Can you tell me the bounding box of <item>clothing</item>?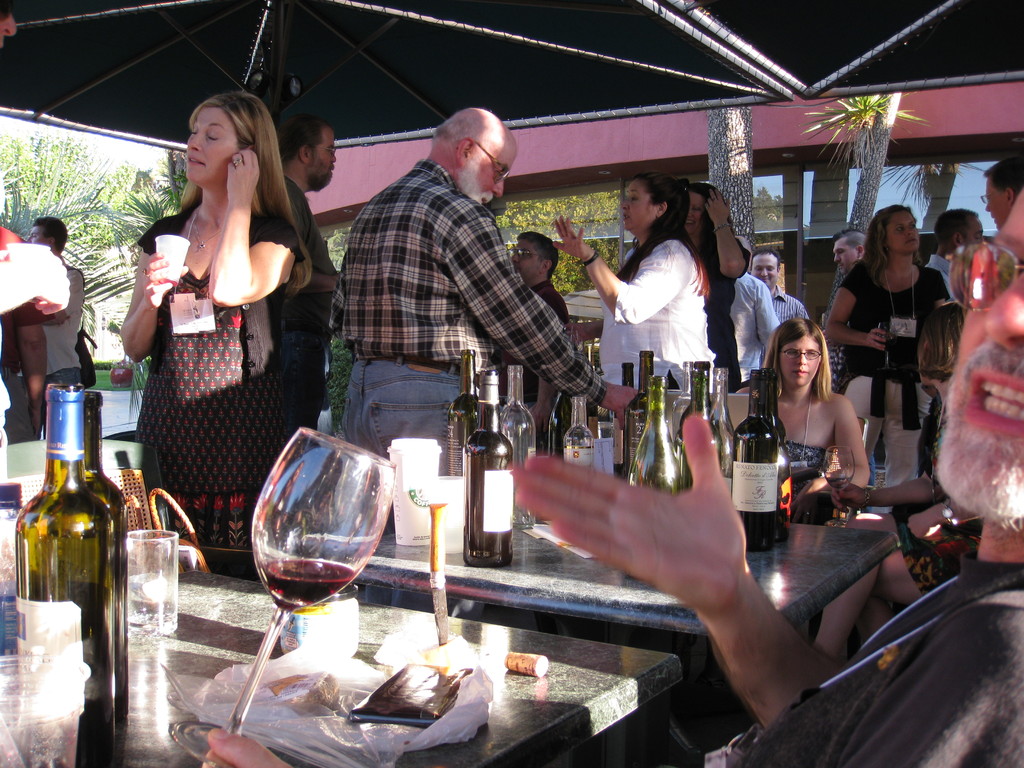
(337,158,607,399).
